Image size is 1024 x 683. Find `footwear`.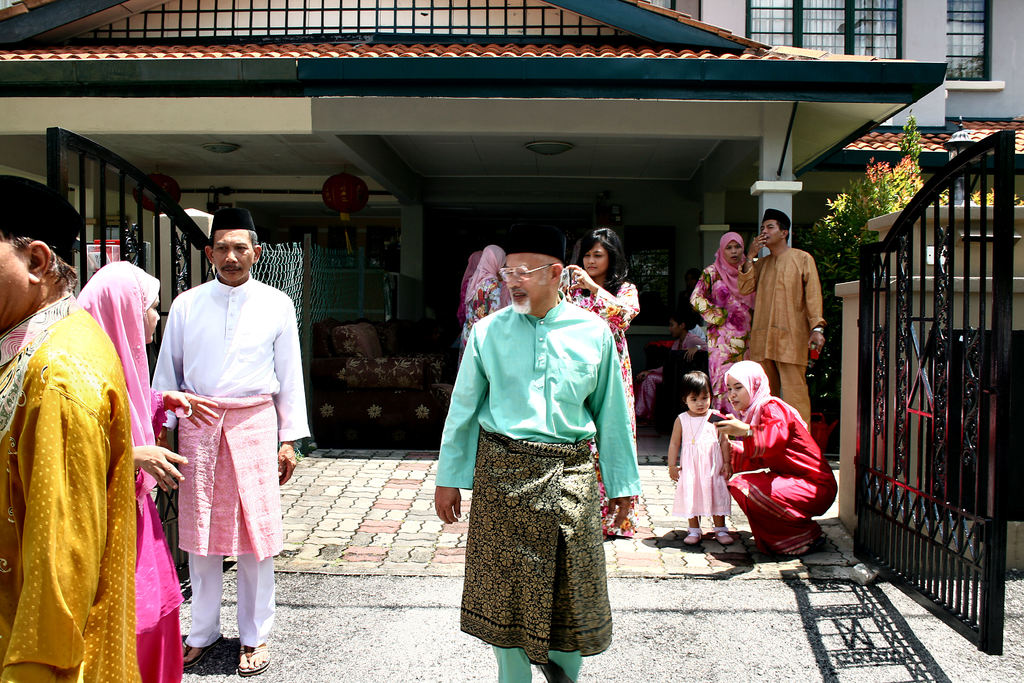
[left=184, top=636, right=222, bottom=667].
